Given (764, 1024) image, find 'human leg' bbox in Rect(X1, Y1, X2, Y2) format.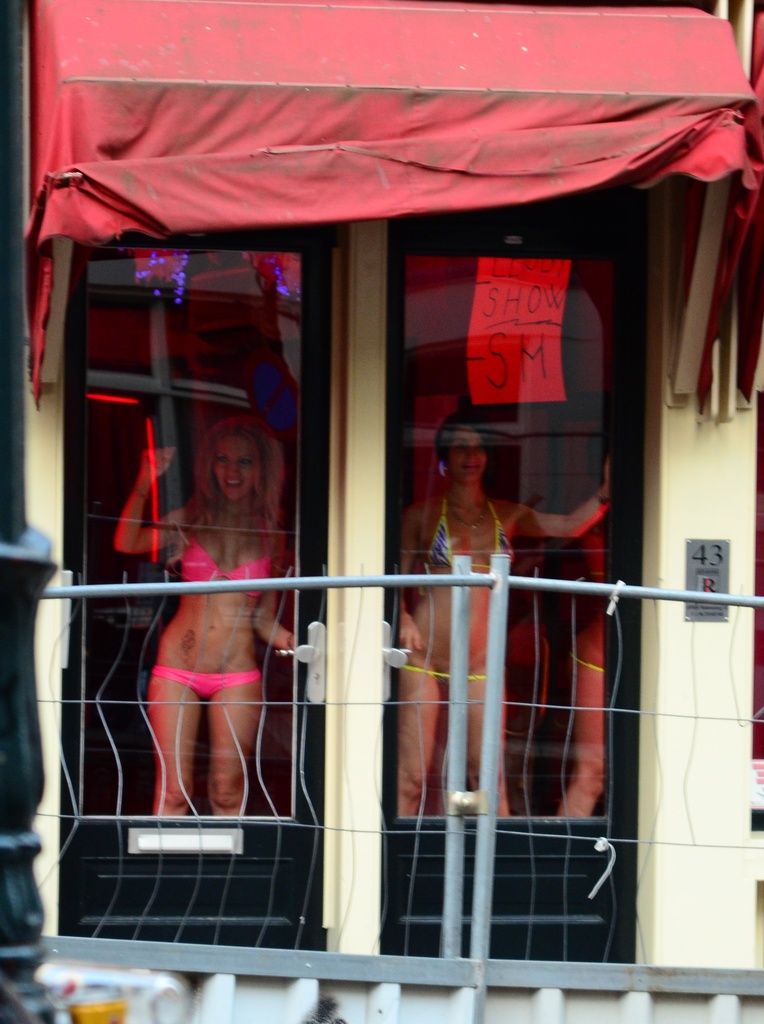
Rect(206, 671, 259, 827).
